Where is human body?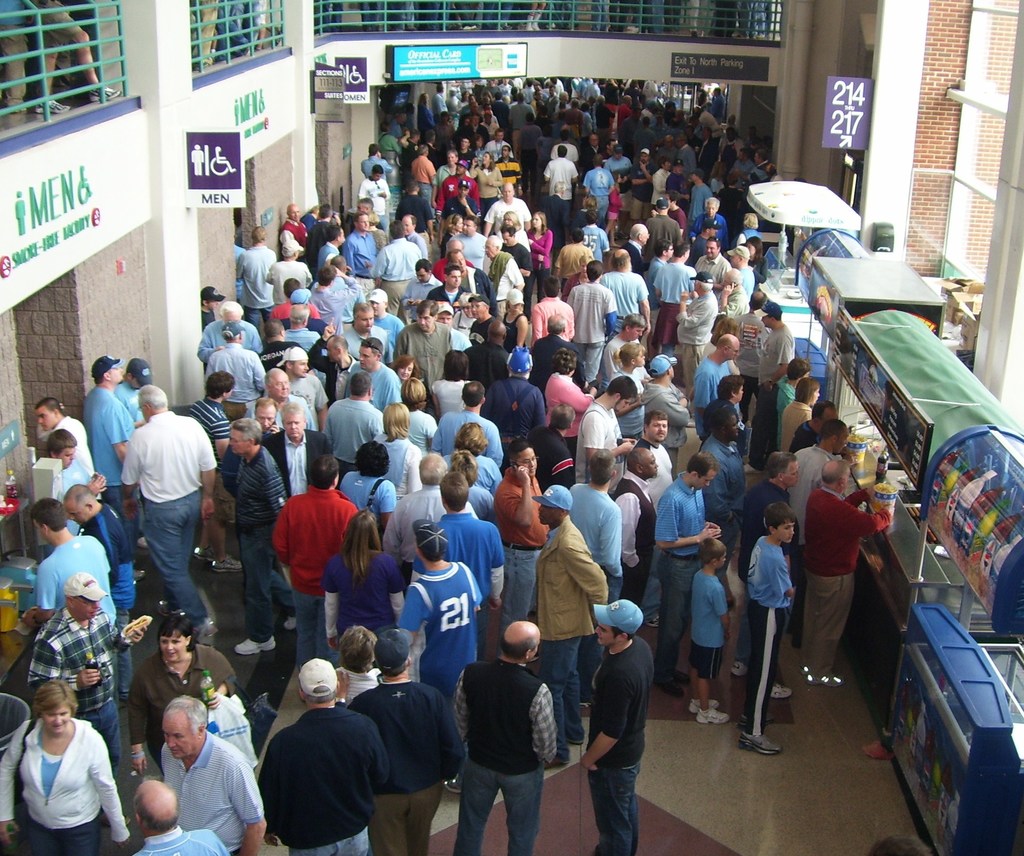
detection(579, 598, 643, 855).
